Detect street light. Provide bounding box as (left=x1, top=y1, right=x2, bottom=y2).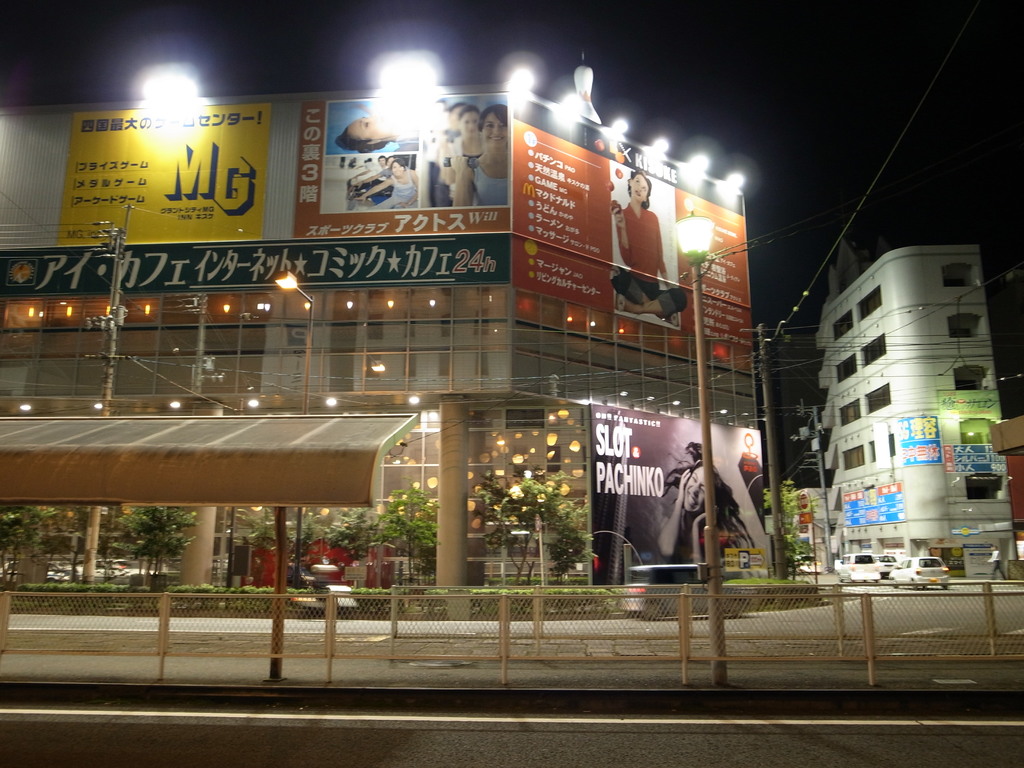
(left=270, top=270, right=316, bottom=407).
